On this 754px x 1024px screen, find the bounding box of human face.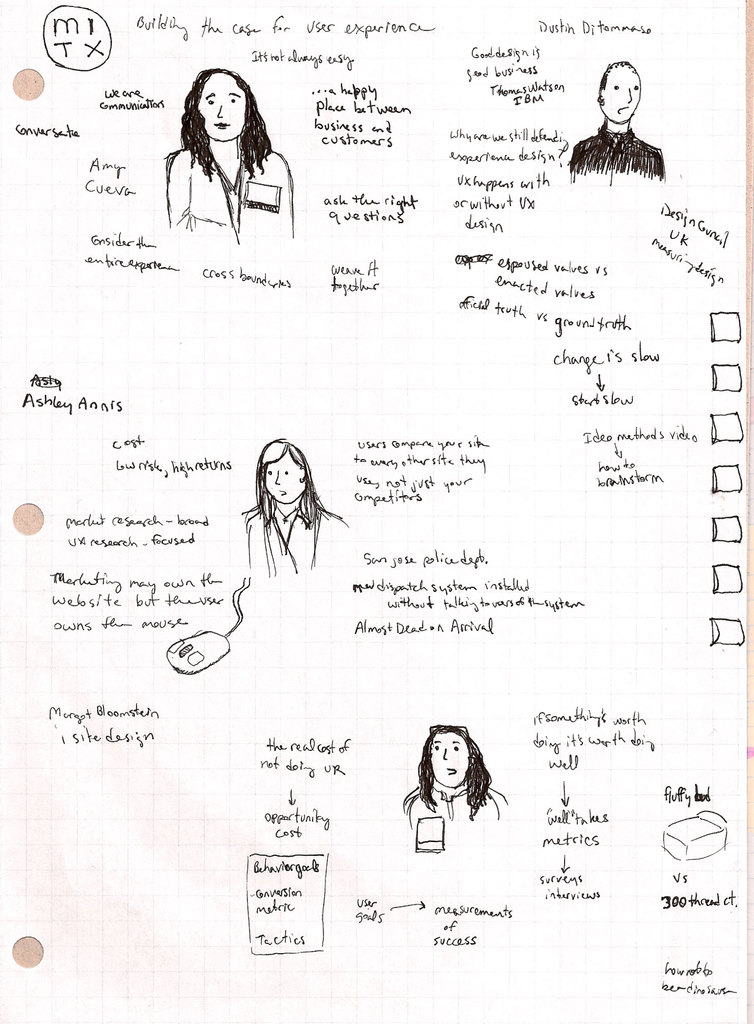
Bounding box: BBox(603, 65, 642, 122).
